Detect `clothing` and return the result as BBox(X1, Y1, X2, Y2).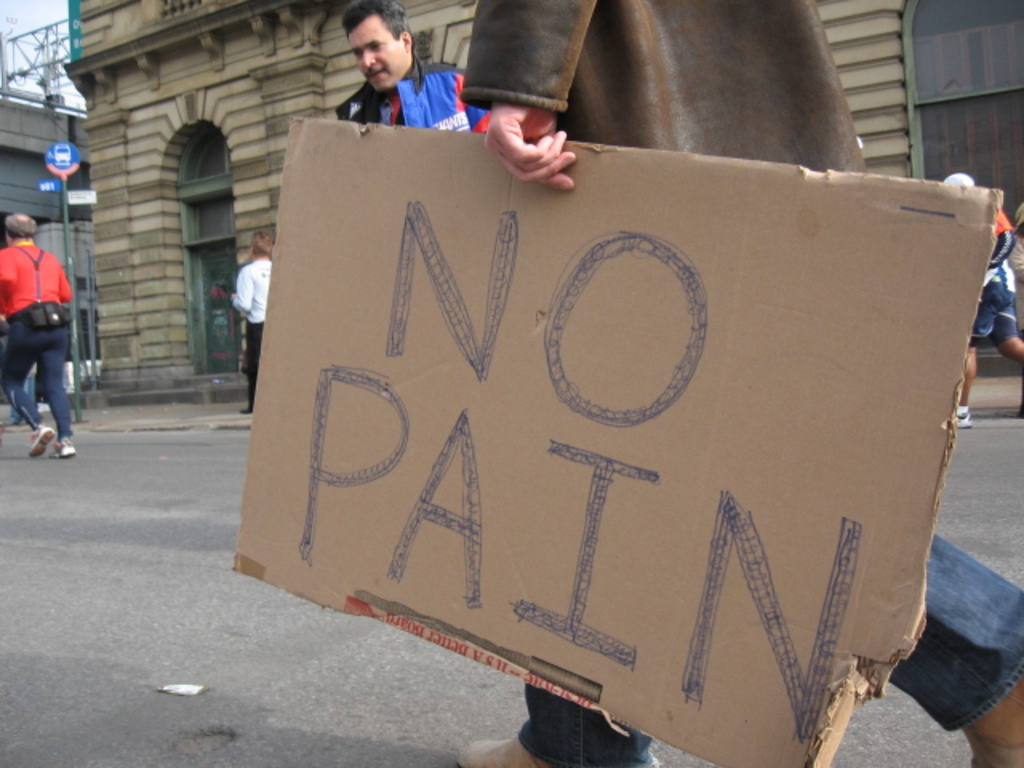
BBox(0, 240, 75, 443).
